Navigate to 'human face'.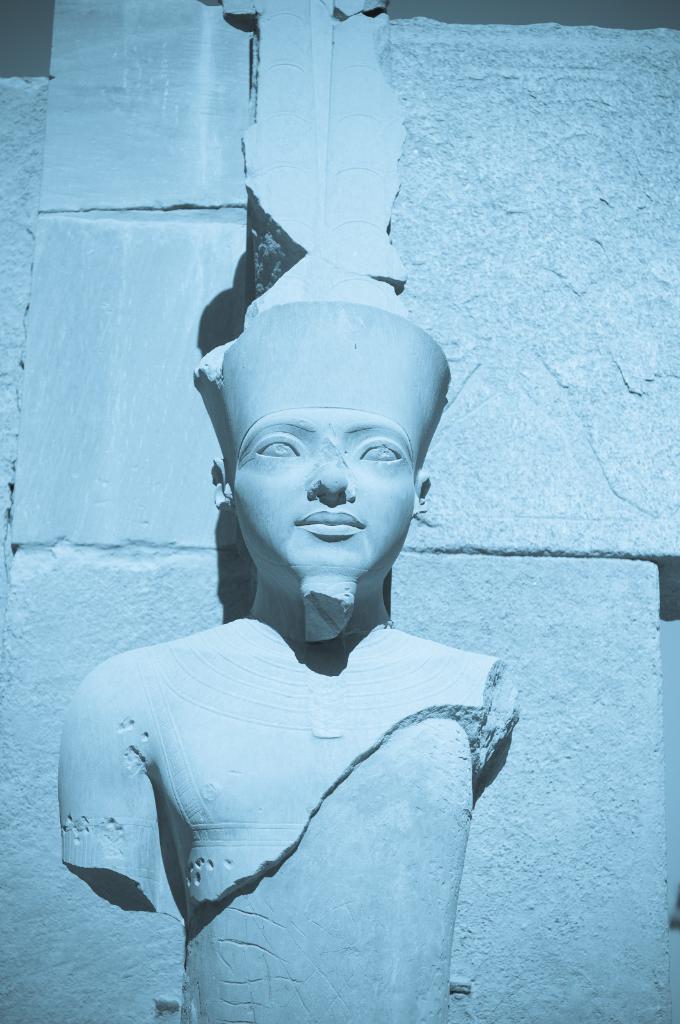
Navigation target: 235 410 414 593.
